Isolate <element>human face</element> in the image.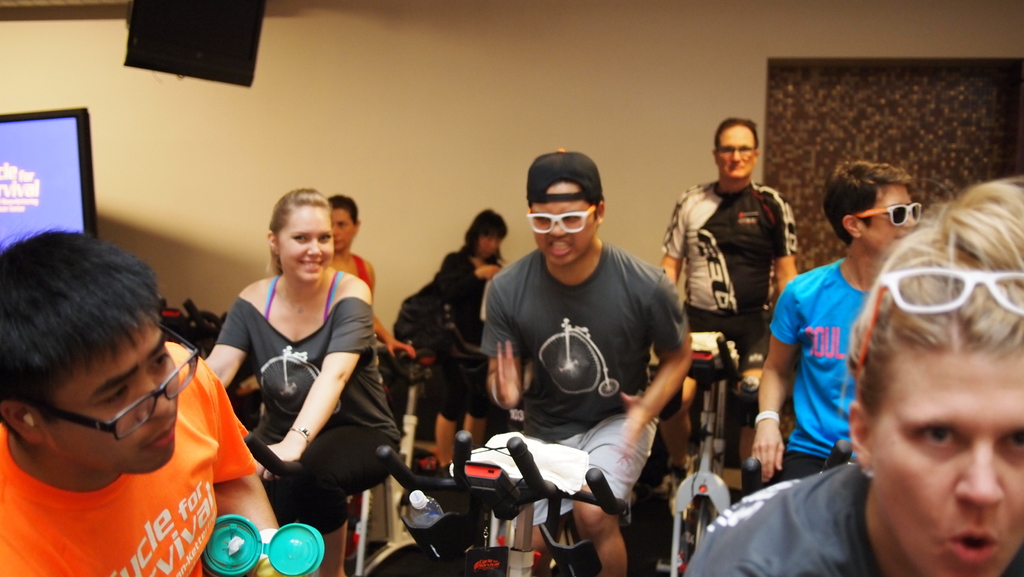
Isolated region: crop(42, 336, 178, 475).
